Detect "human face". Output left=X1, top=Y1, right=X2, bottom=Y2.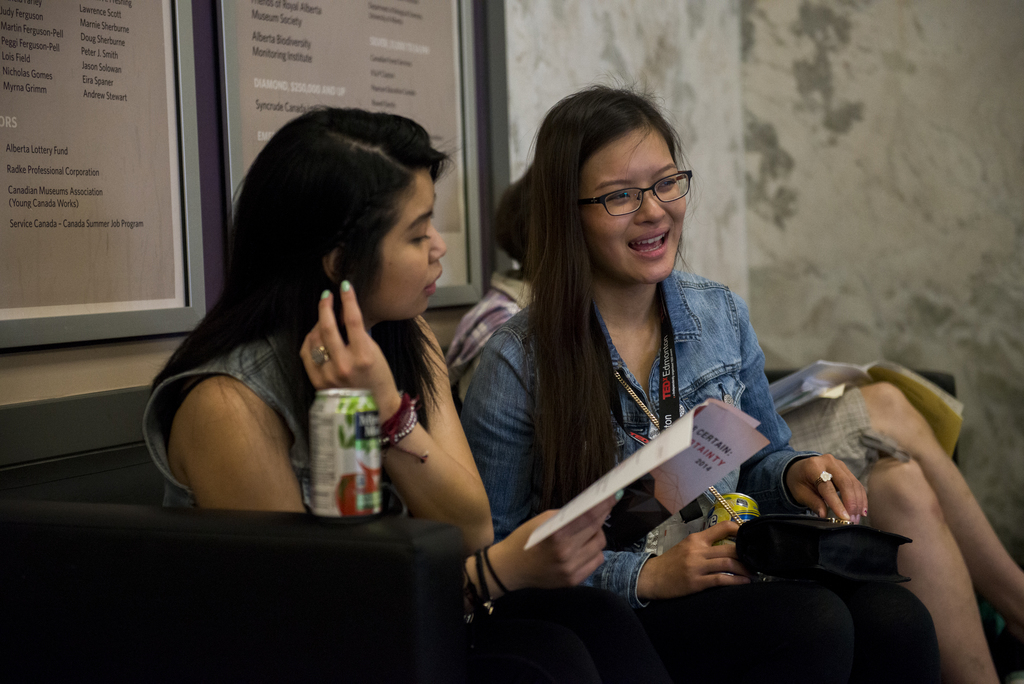
left=378, top=167, right=440, bottom=320.
